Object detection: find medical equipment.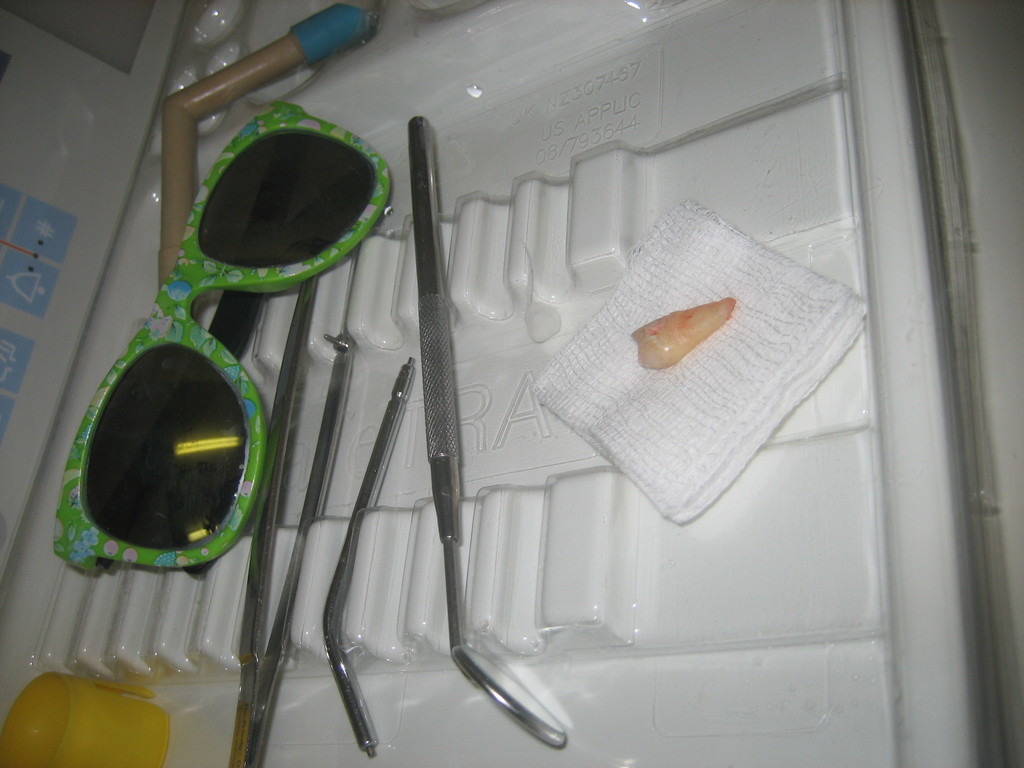
region(238, 332, 360, 767).
